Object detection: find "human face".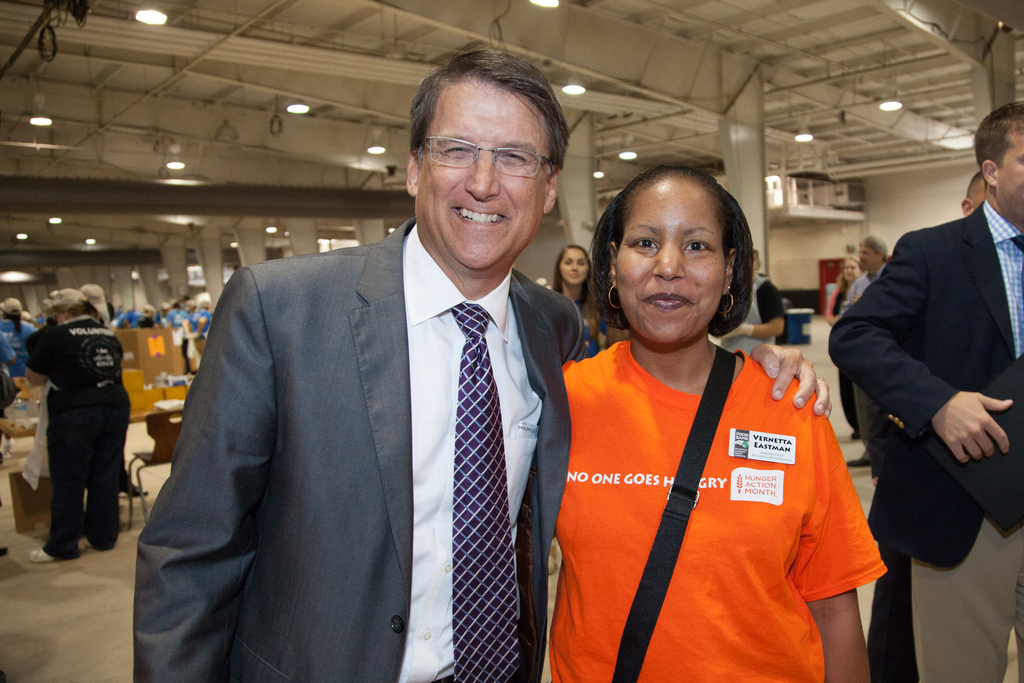
616:179:724:345.
